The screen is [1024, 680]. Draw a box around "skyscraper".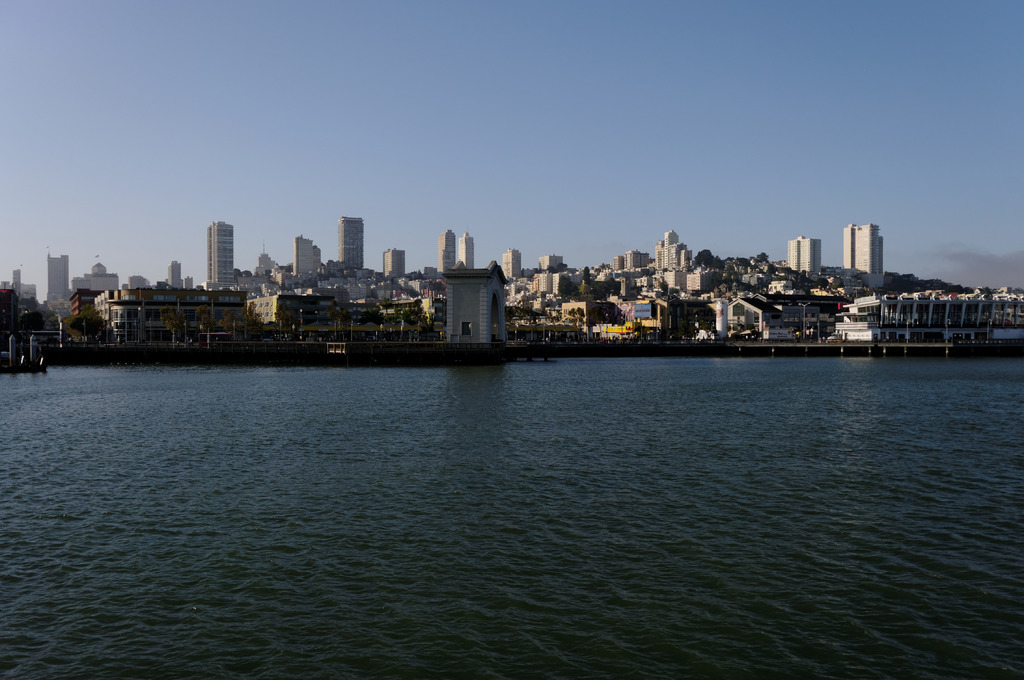
l=841, t=220, r=890, b=290.
